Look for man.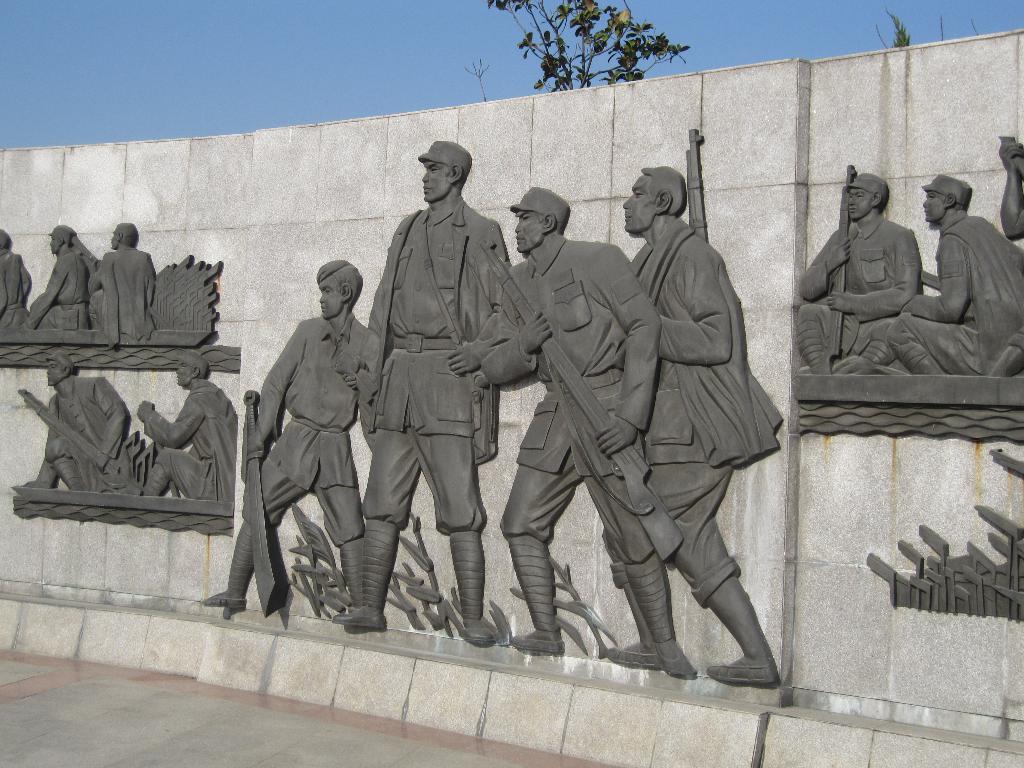
Found: region(137, 352, 238, 502).
